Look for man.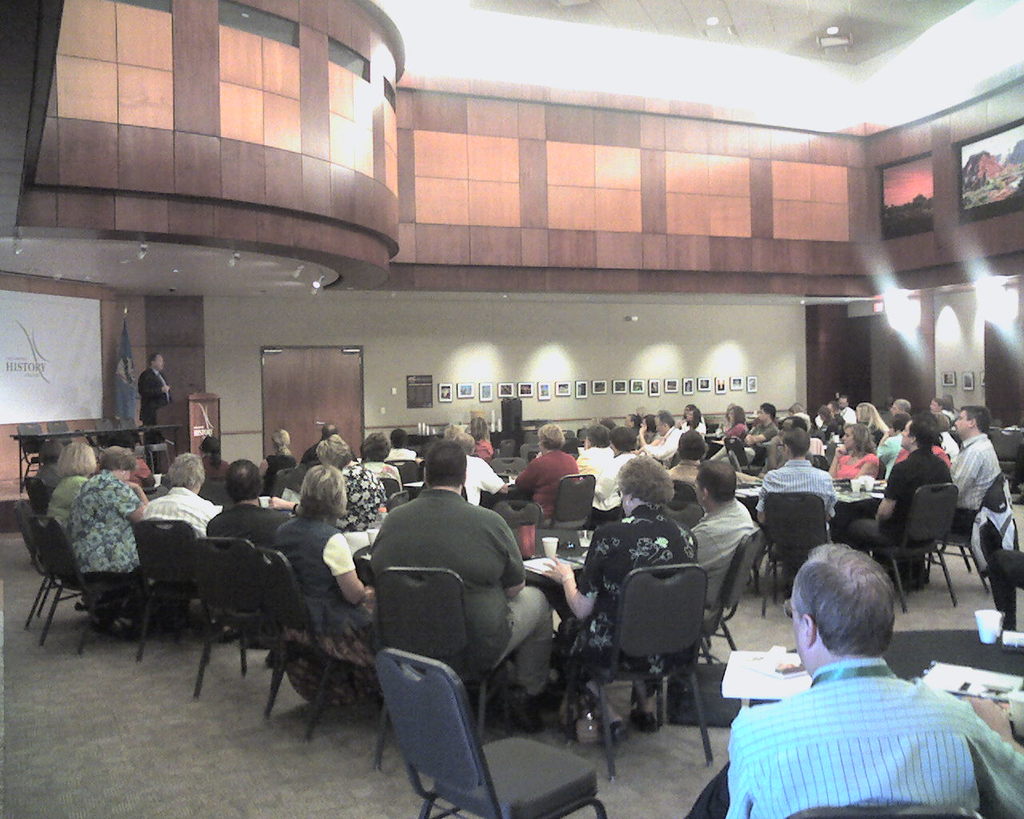
Found: [384, 428, 415, 457].
